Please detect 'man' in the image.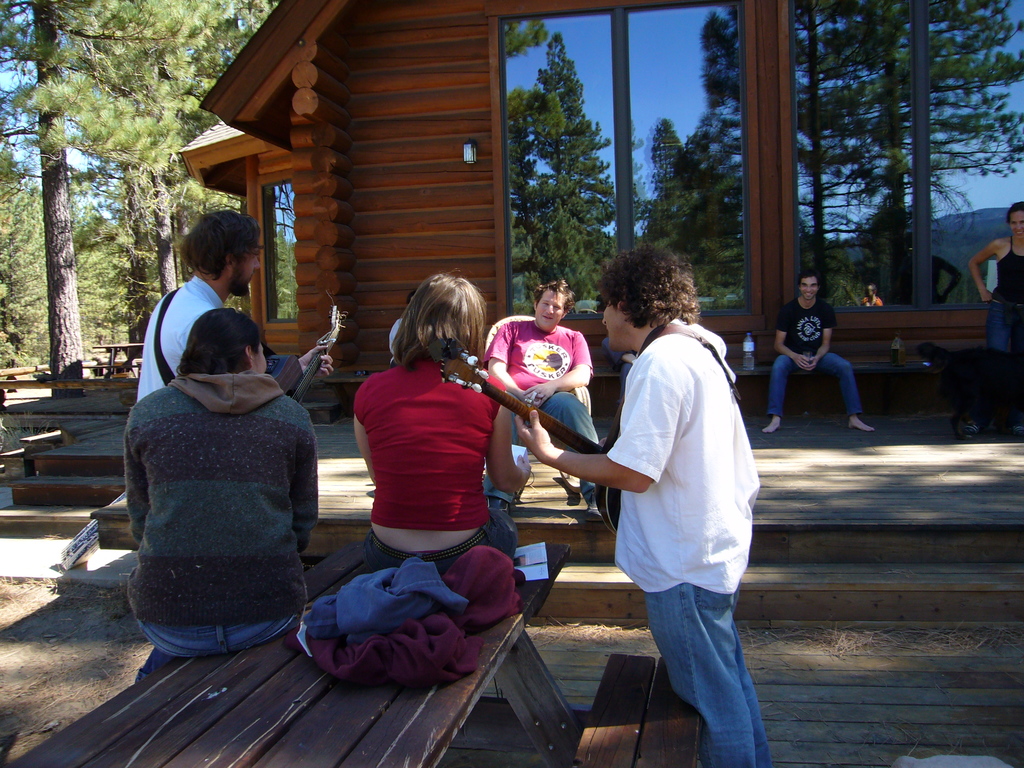
479:273:598:486.
